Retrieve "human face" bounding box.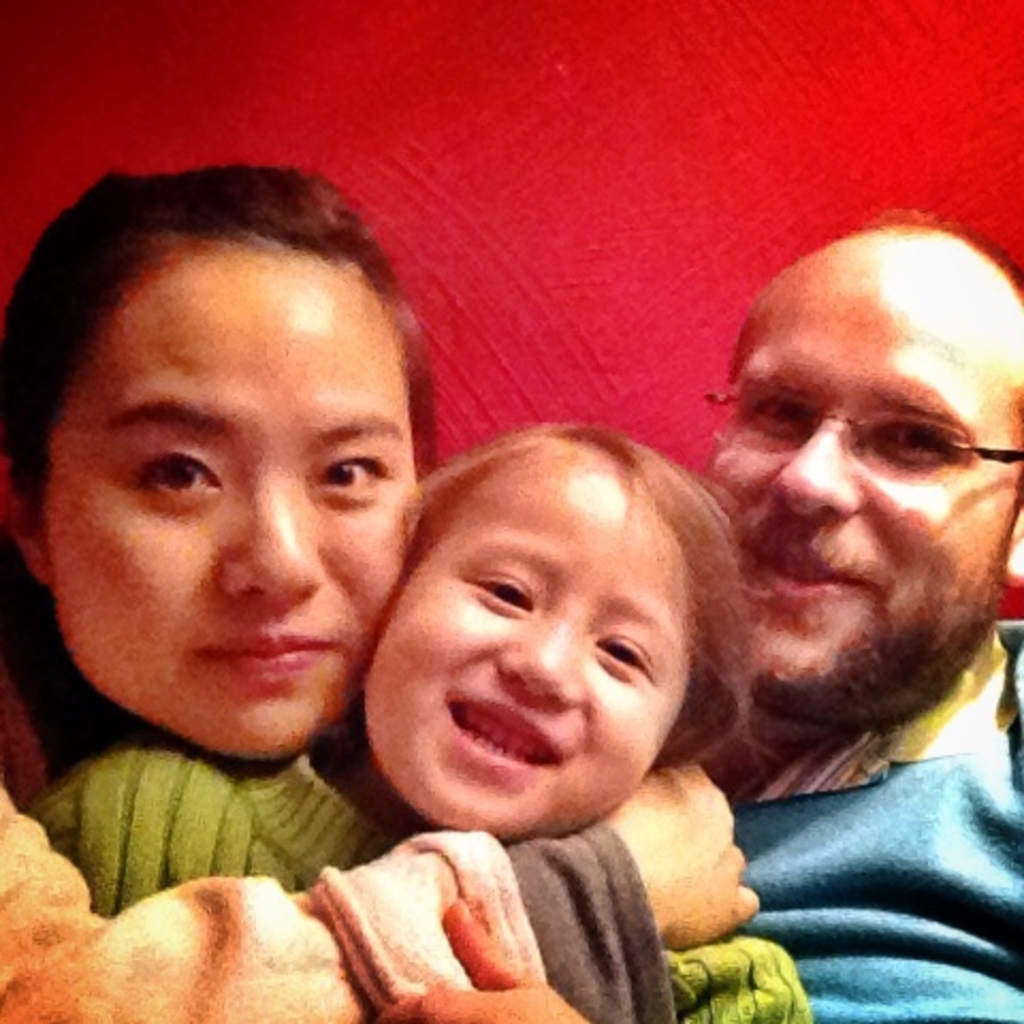
Bounding box: (x1=361, y1=465, x2=691, y2=836).
